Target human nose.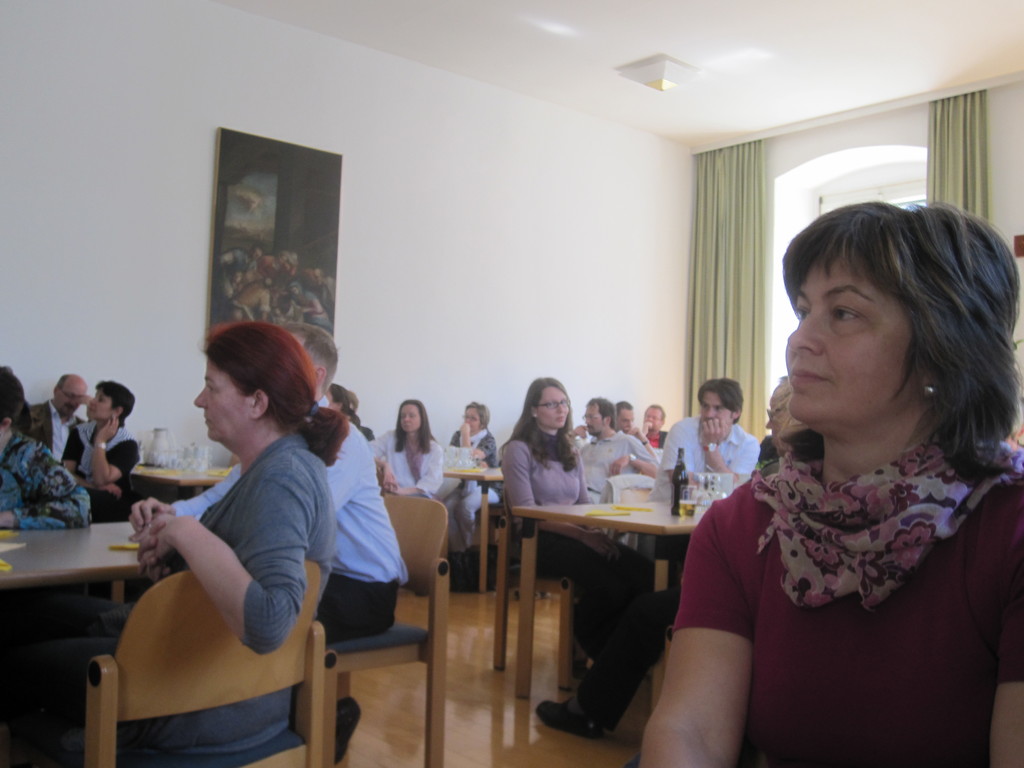
Target region: Rect(705, 409, 716, 419).
